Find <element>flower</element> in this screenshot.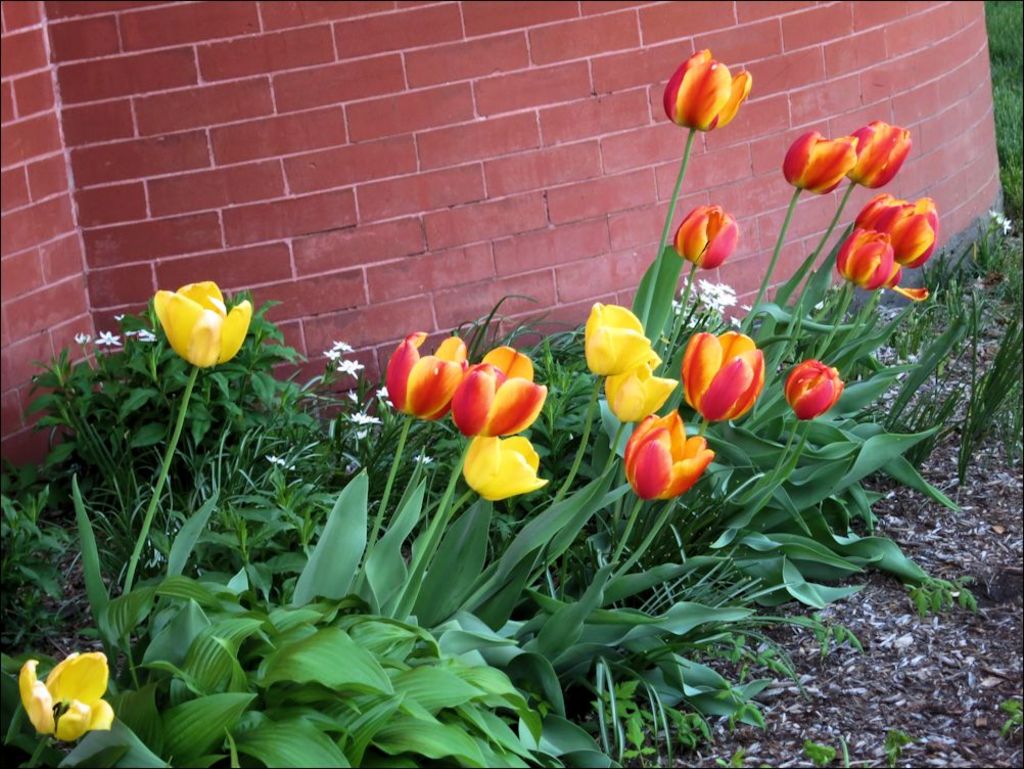
The bounding box for <element>flower</element> is [780, 357, 846, 423].
